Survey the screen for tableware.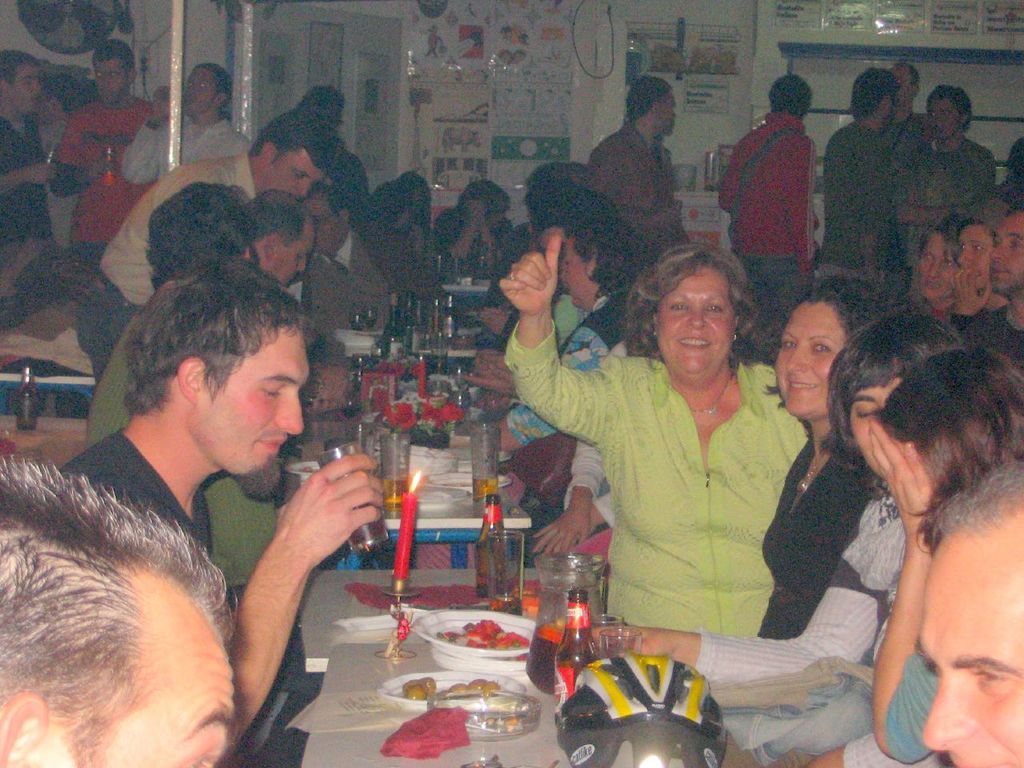
Survey found: (587, 609, 626, 642).
